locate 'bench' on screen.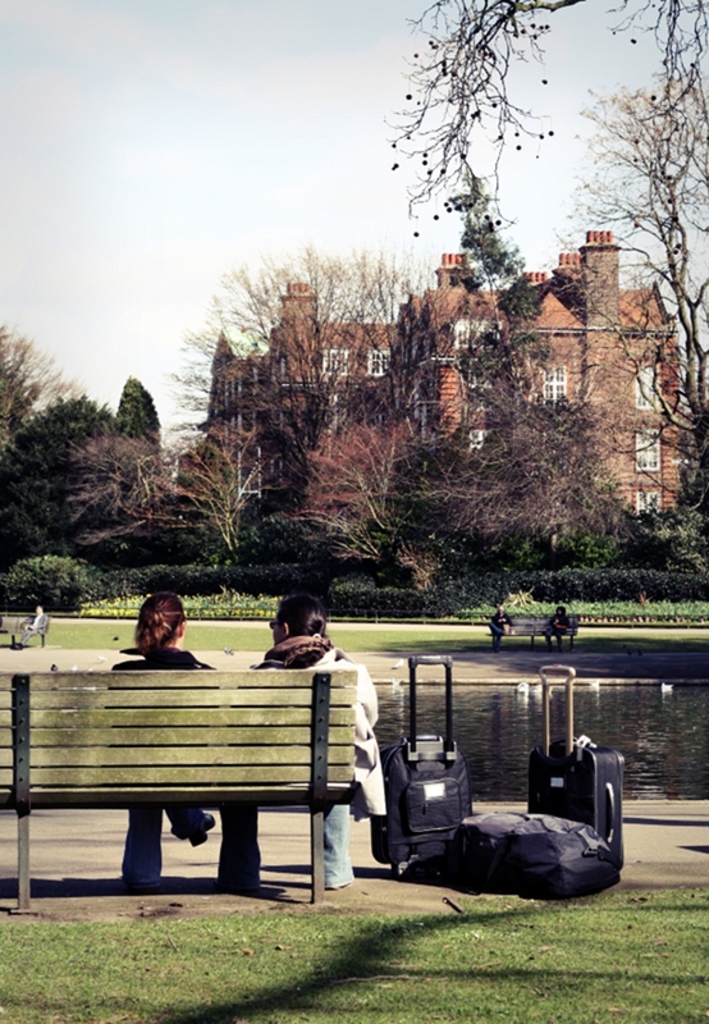
On screen at [left=0, top=616, right=49, bottom=646].
